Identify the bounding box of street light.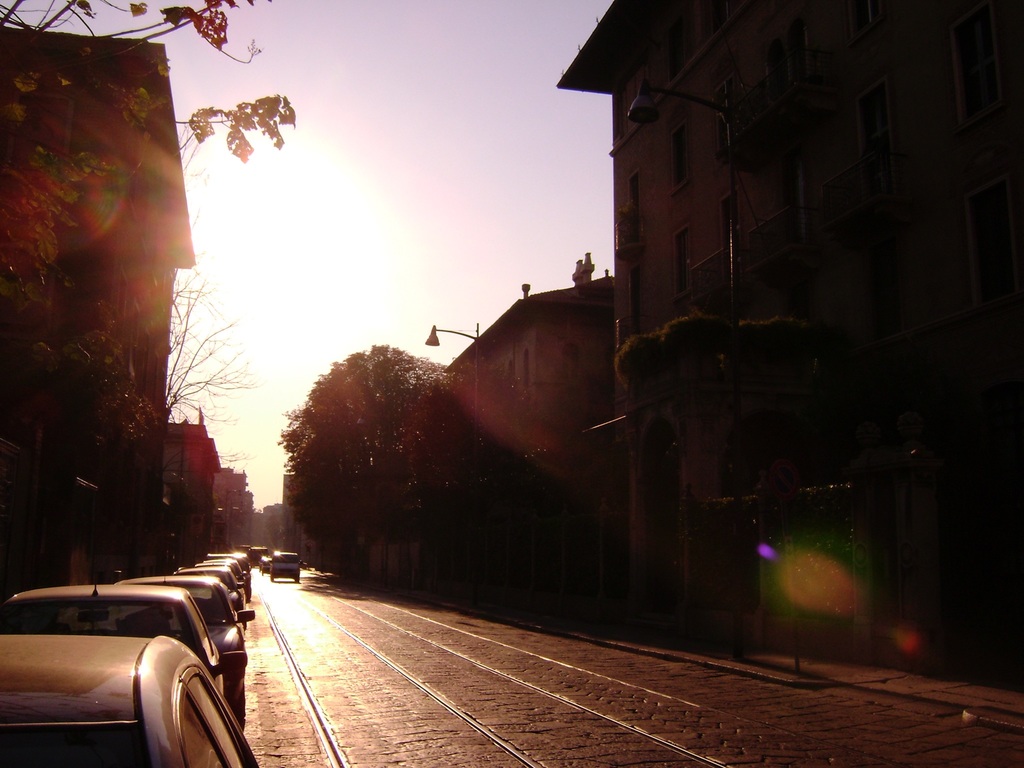
{"left": 425, "top": 323, "right": 477, "bottom": 401}.
